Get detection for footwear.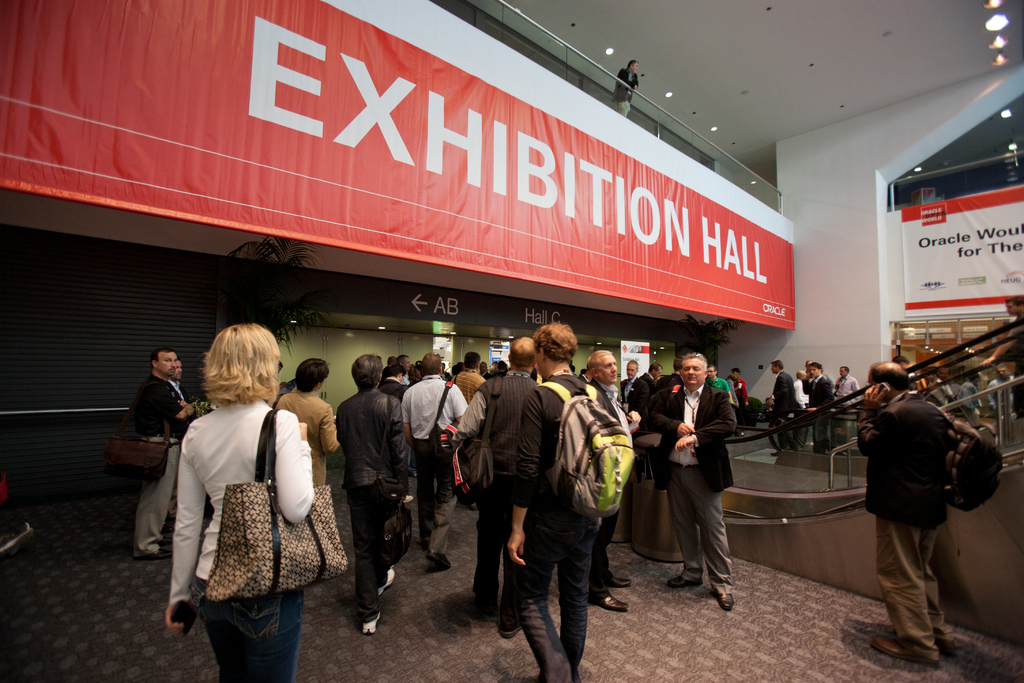
Detection: box(136, 548, 175, 558).
